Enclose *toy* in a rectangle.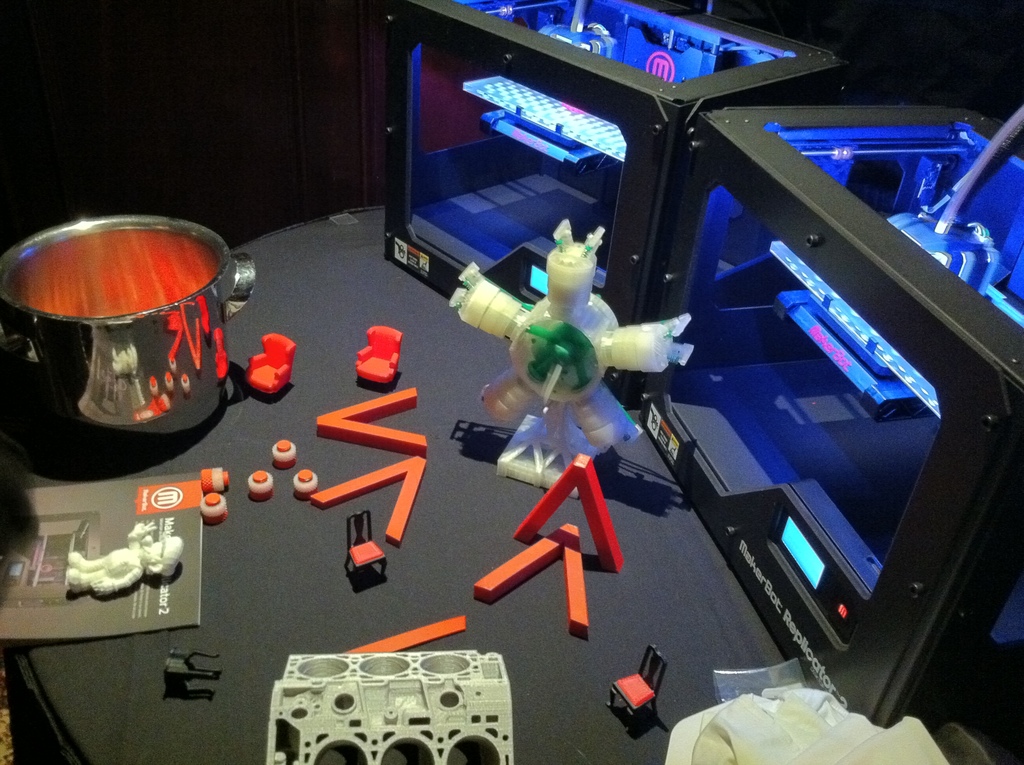
bbox(247, 334, 294, 394).
